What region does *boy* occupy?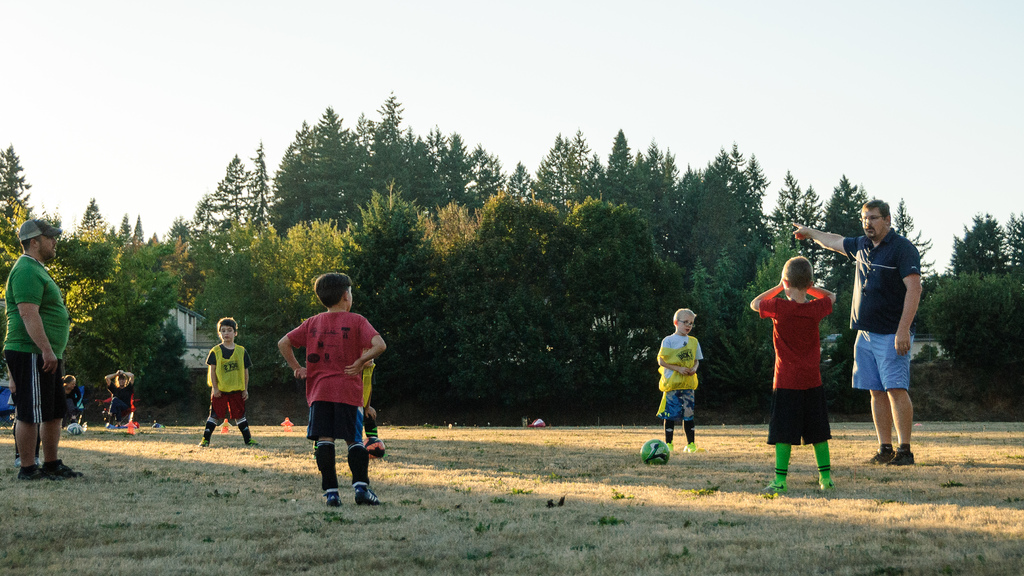
268, 275, 390, 506.
